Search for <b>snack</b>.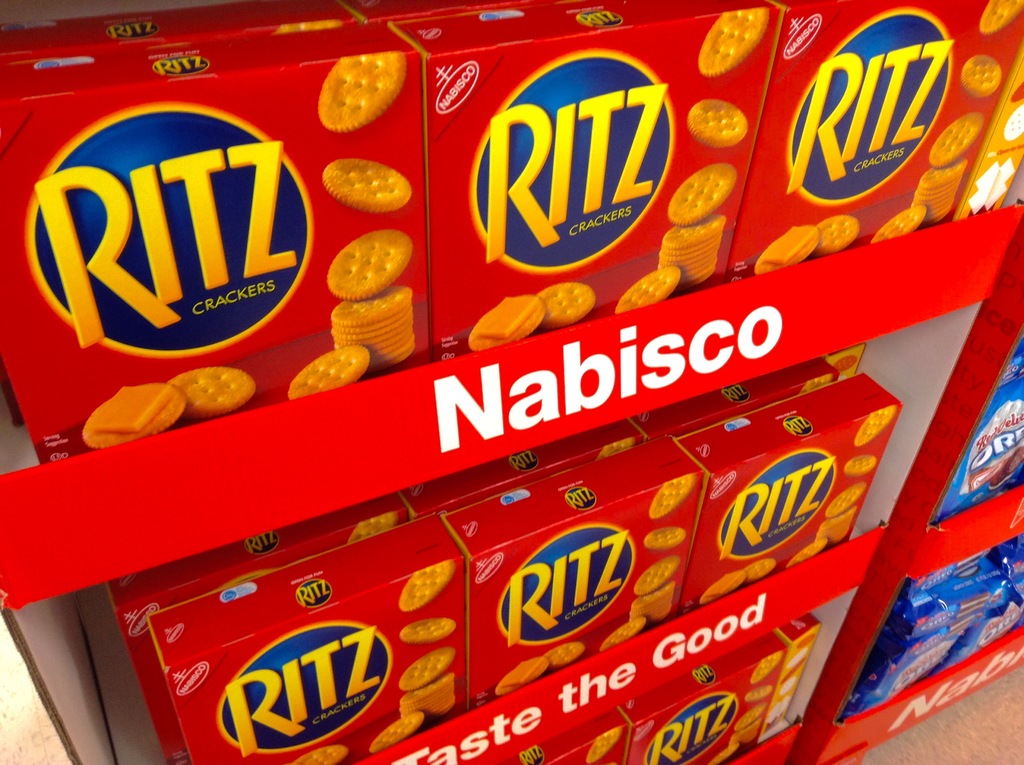
Found at 744/686/769/704.
